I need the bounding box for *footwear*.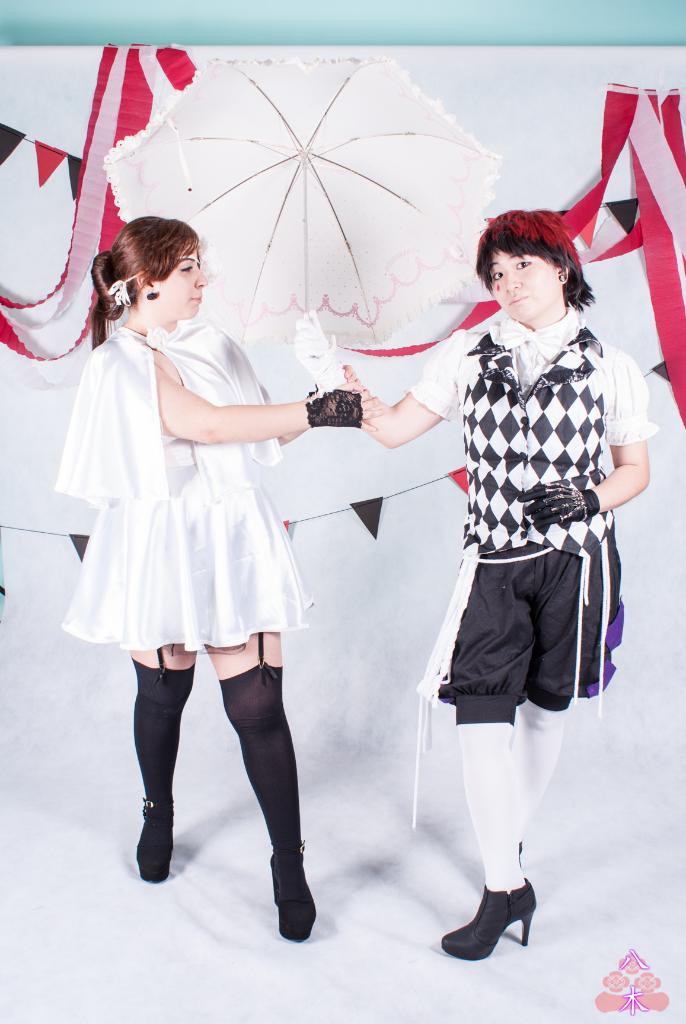
Here it is: pyautogui.locateOnScreen(270, 854, 318, 940).
